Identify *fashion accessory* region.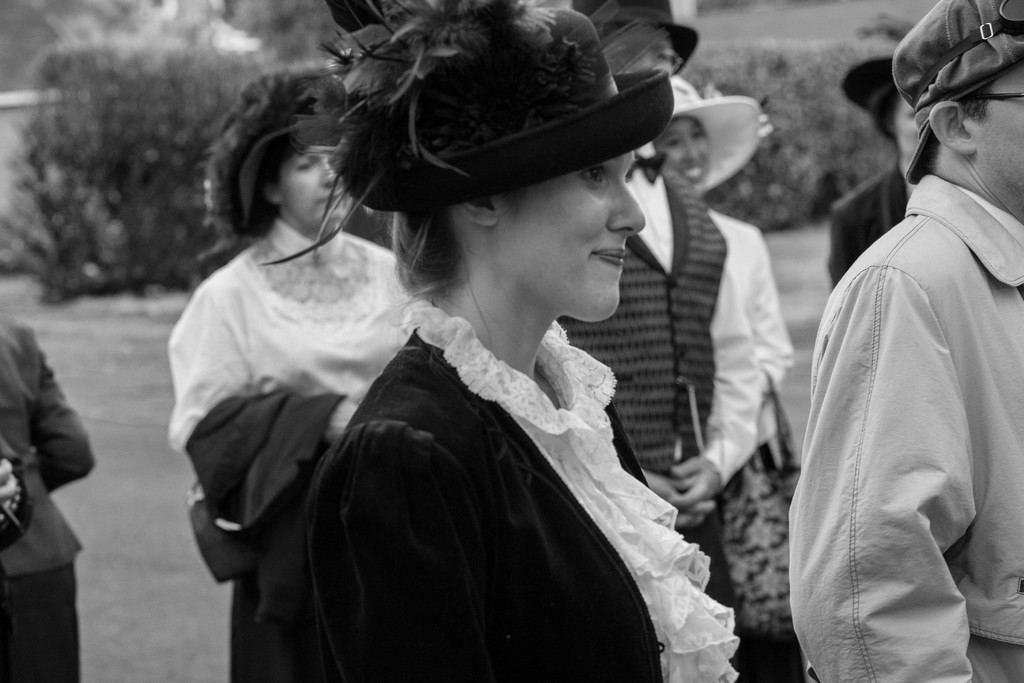
Region: pyautogui.locateOnScreen(393, 295, 737, 682).
